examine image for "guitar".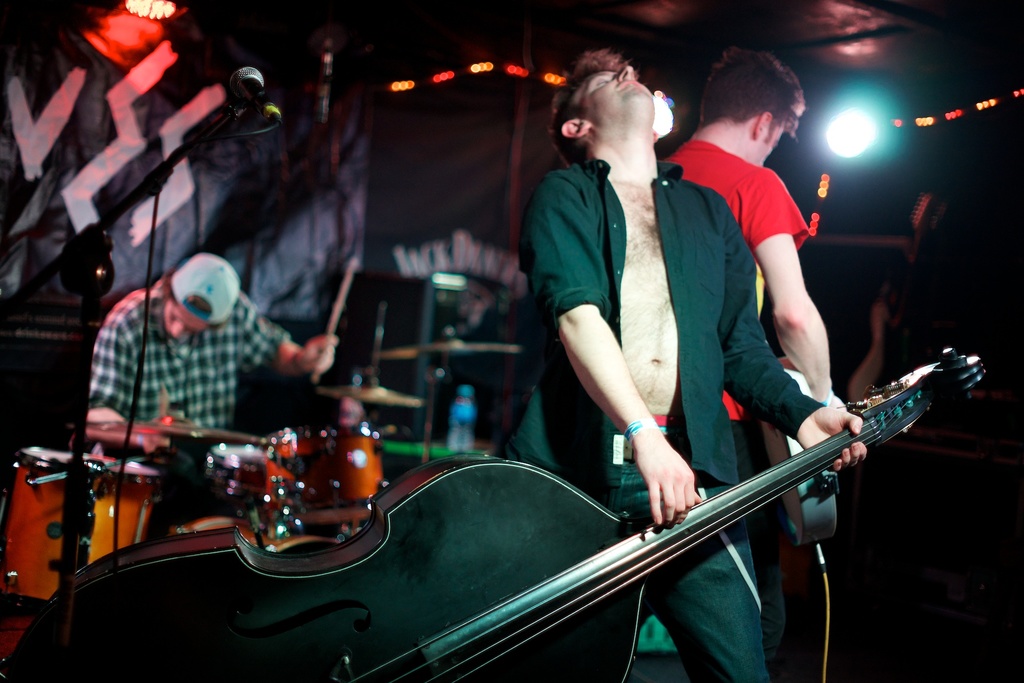
Examination result: bbox=(3, 345, 989, 679).
